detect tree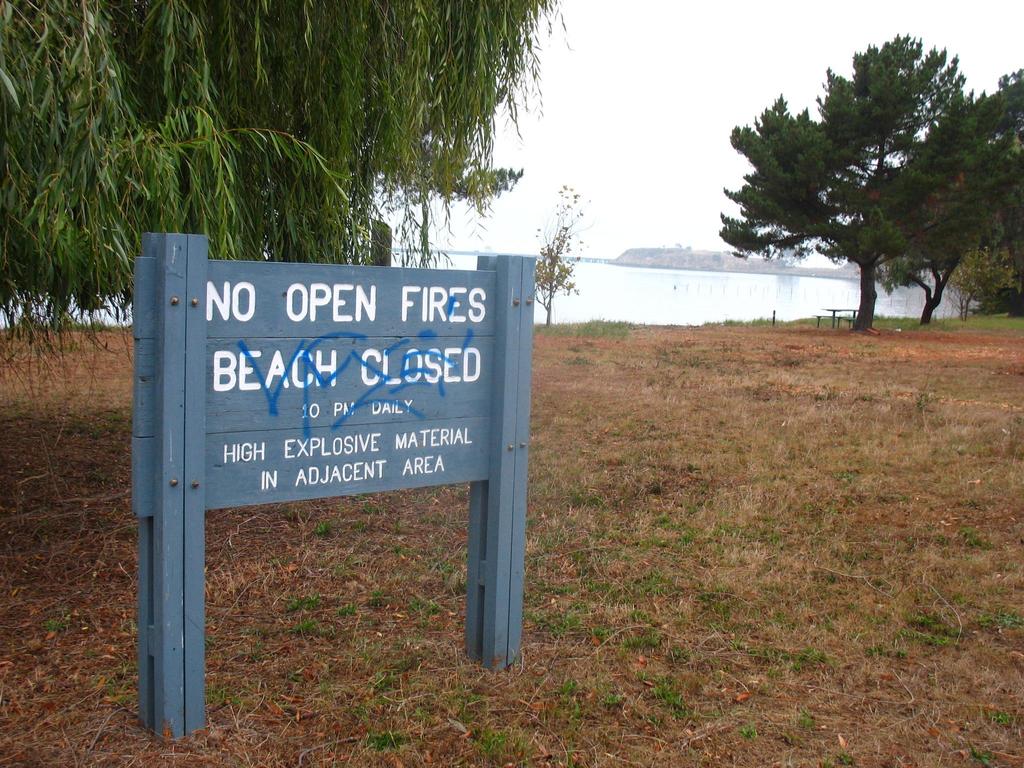
left=0, top=0, right=572, bottom=430
